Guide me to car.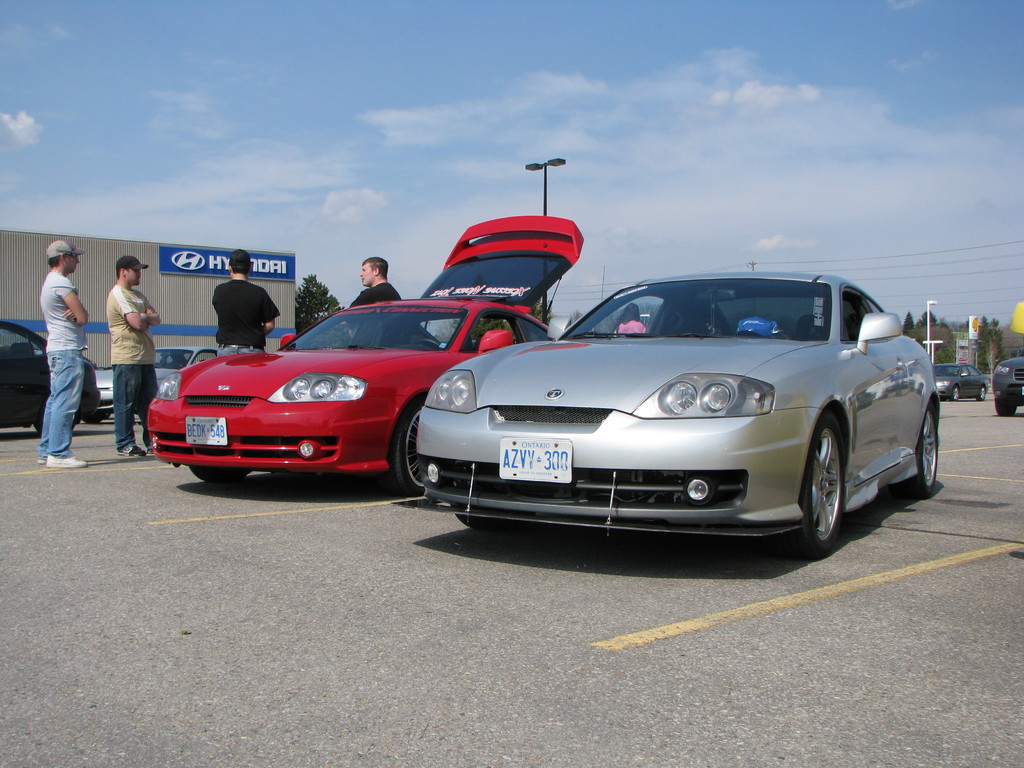
Guidance: bbox(145, 216, 552, 490).
